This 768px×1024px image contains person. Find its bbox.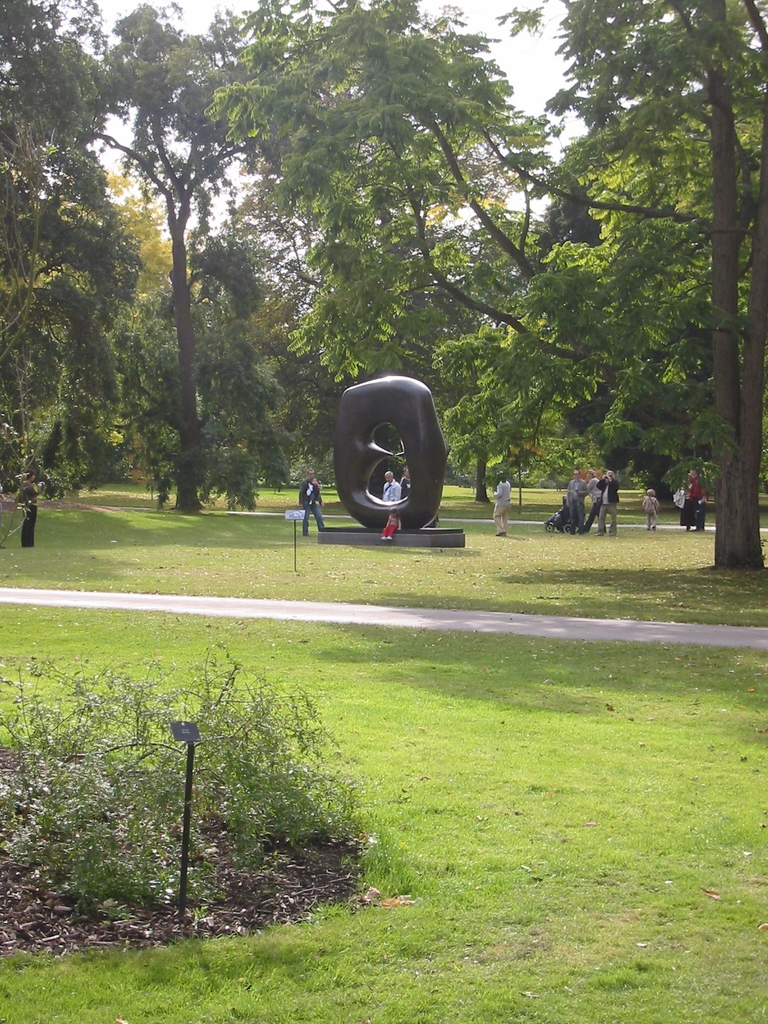
(19,468,43,550).
